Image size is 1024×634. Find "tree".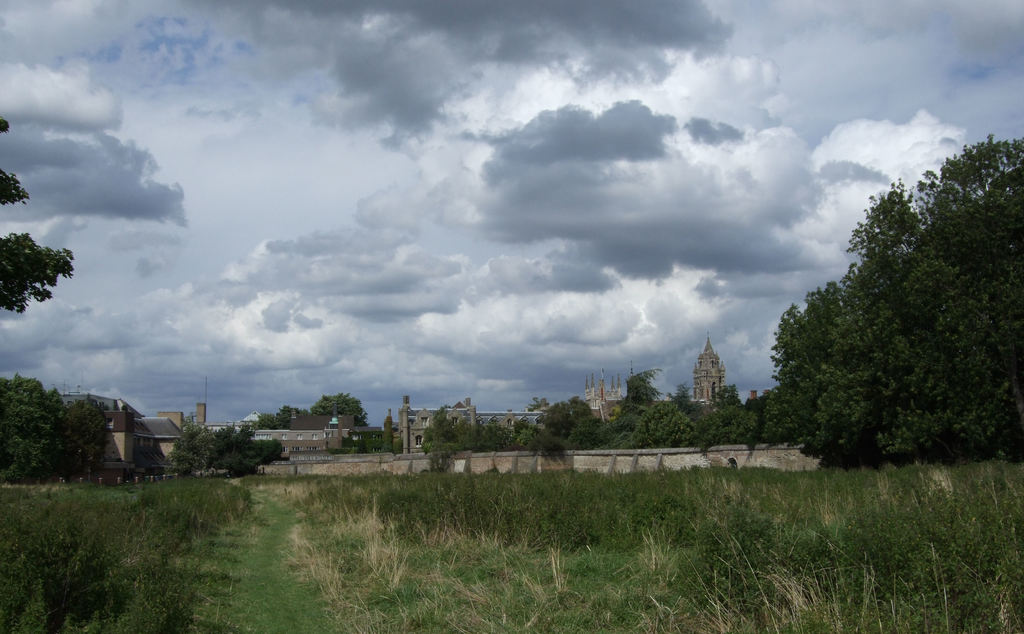
{"left": 787, "top": 281, "right": 847, "bottom": 446}.
